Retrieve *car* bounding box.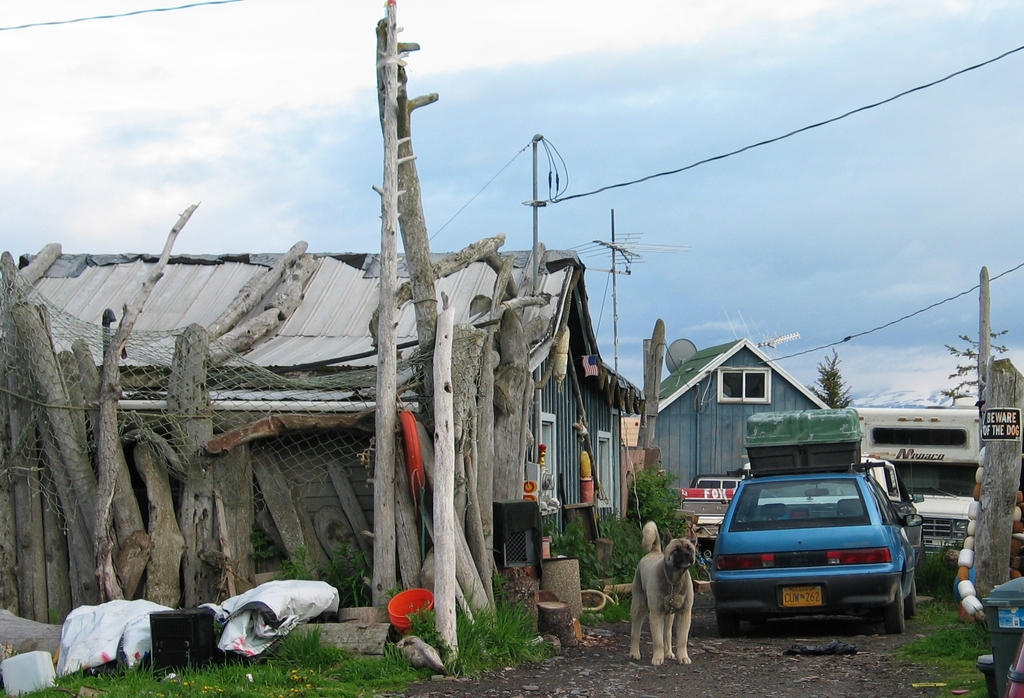
Bounding box: (left=709, top=472, right=925, bottom=636).
